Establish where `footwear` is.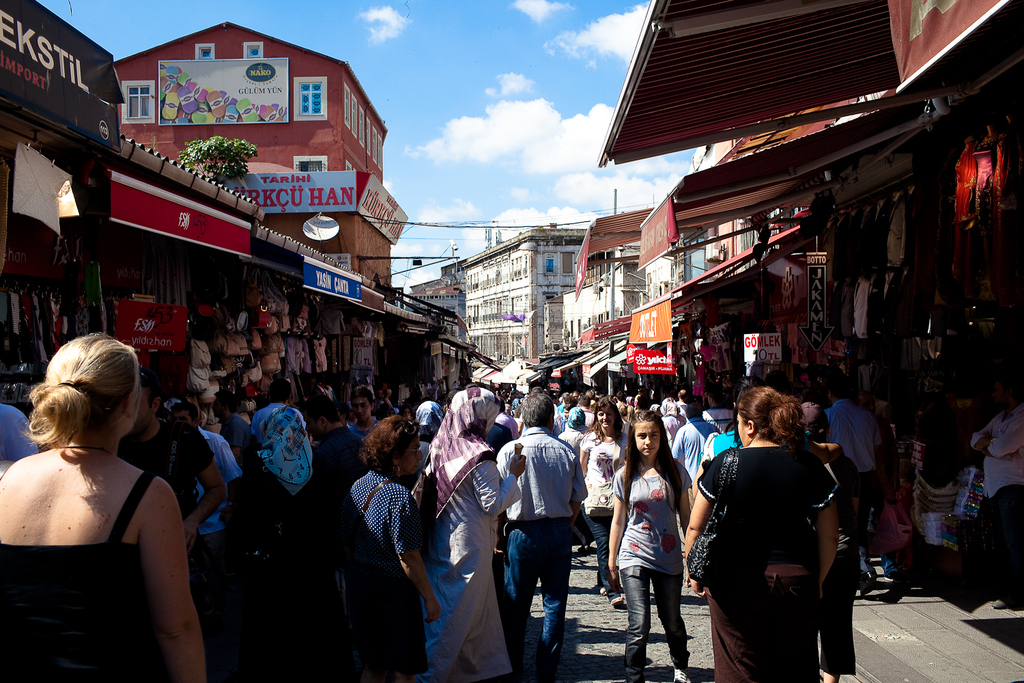
Established at region(986, 598, 1002, 609).
